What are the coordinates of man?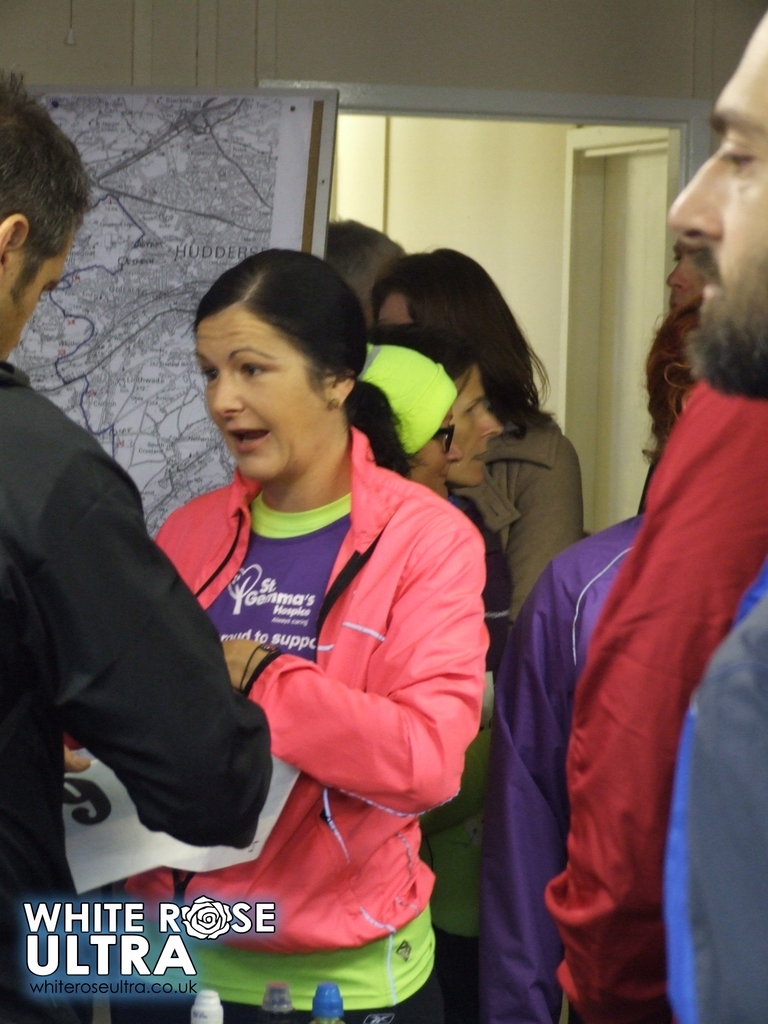
<box>666,243,707,310</box>.
